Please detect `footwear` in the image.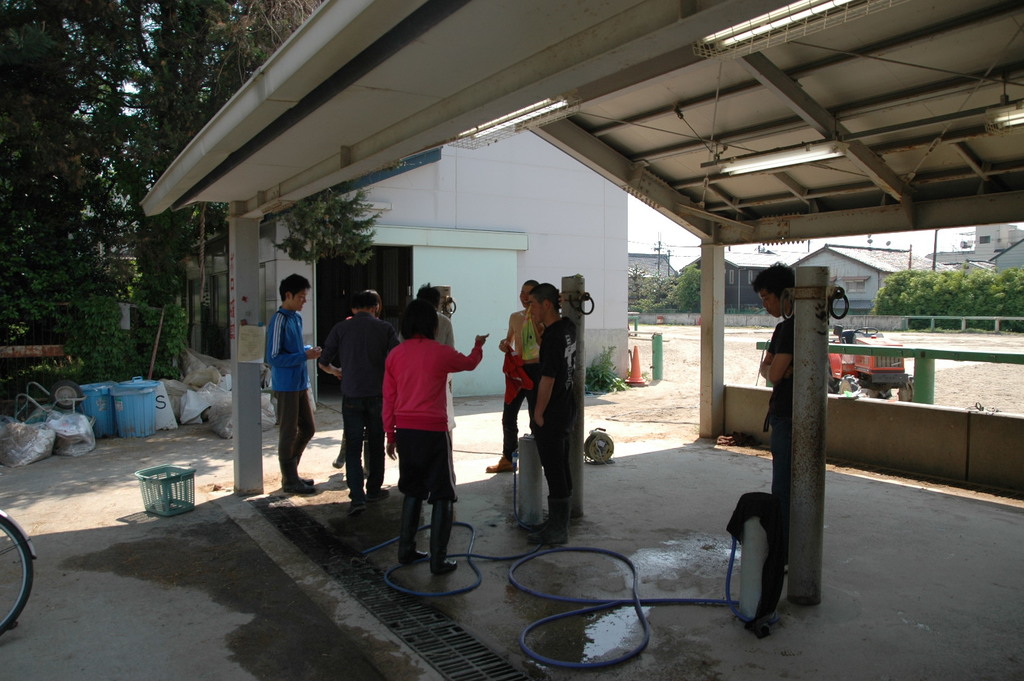
bbox(371, 486, 391, 500).
